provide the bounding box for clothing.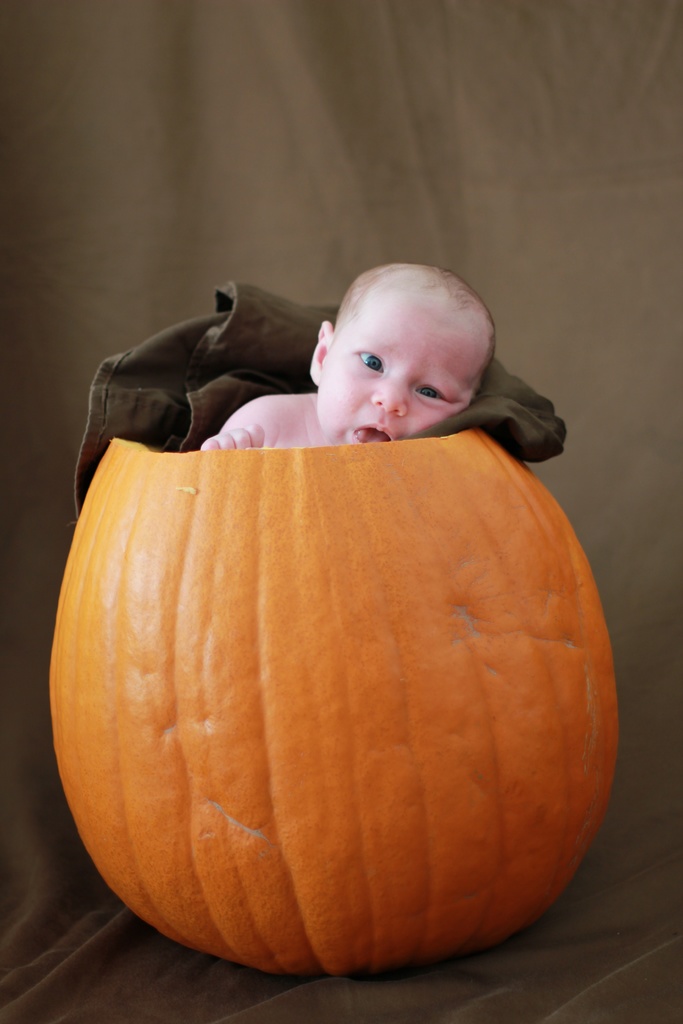
71 280 563 520.
